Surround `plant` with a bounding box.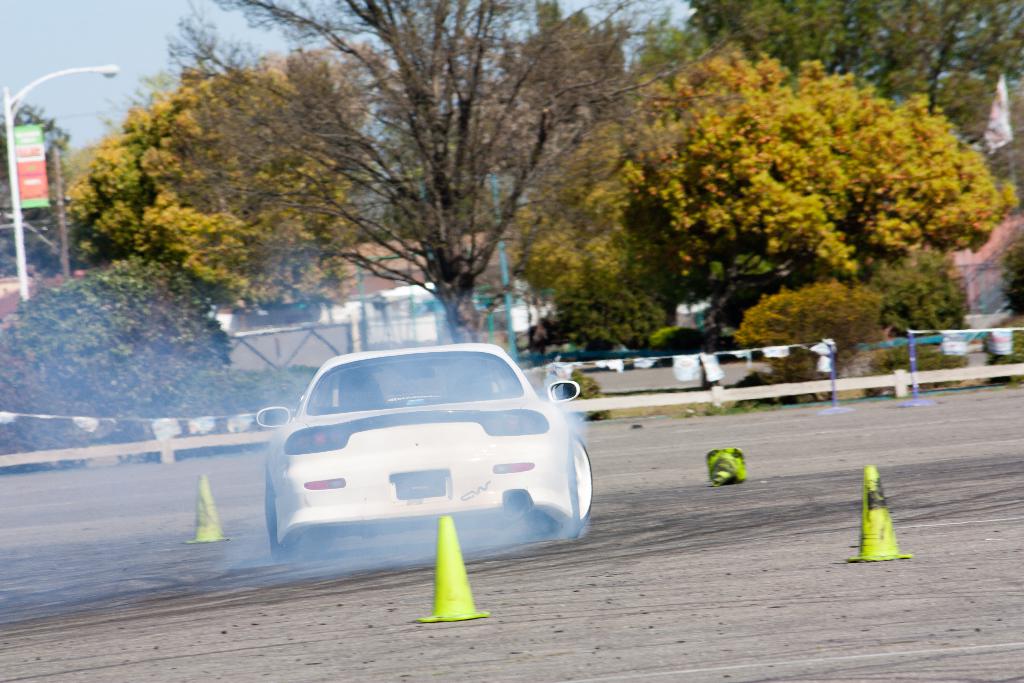
bbox=(871, 249, 968, 393).
